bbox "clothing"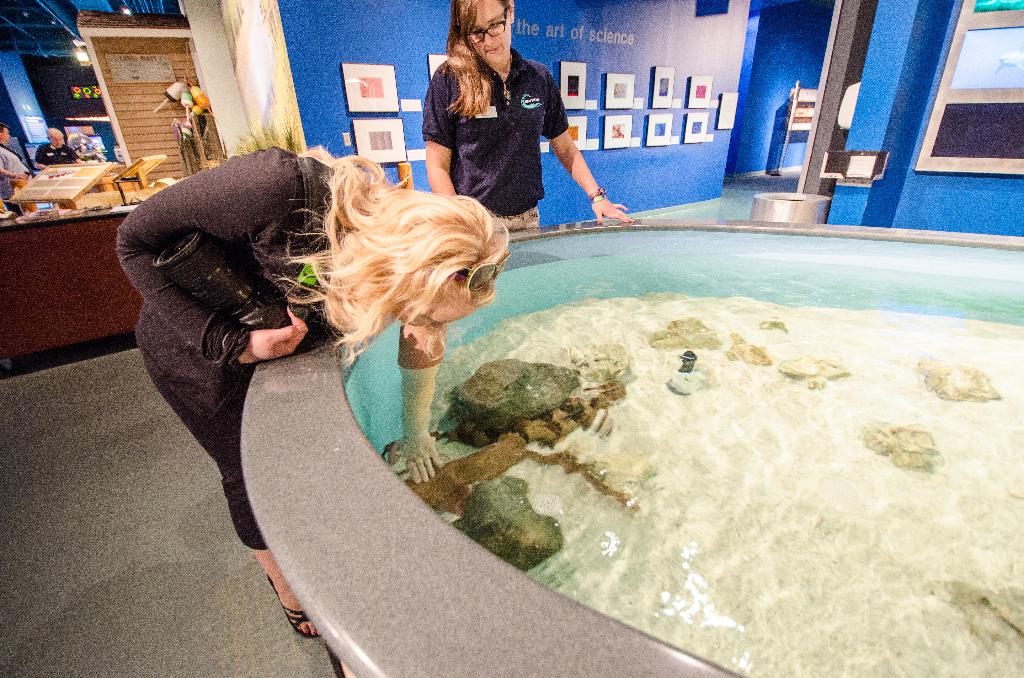
box=[116, 147, 329, 407]
